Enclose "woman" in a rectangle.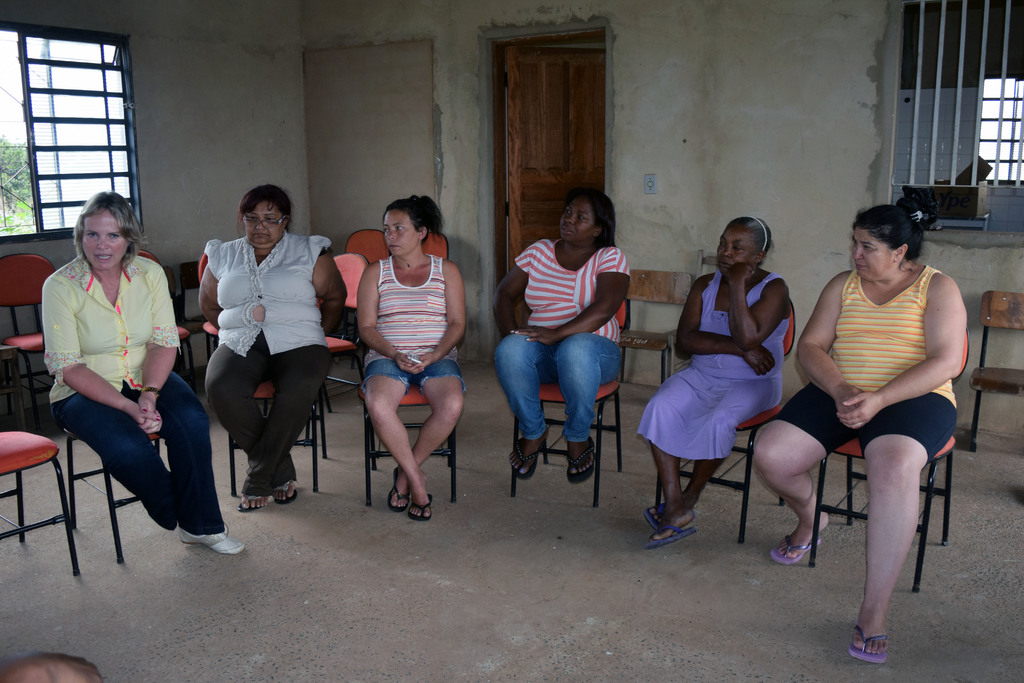
x1=49, y1=186, x2=250, y2=557.
